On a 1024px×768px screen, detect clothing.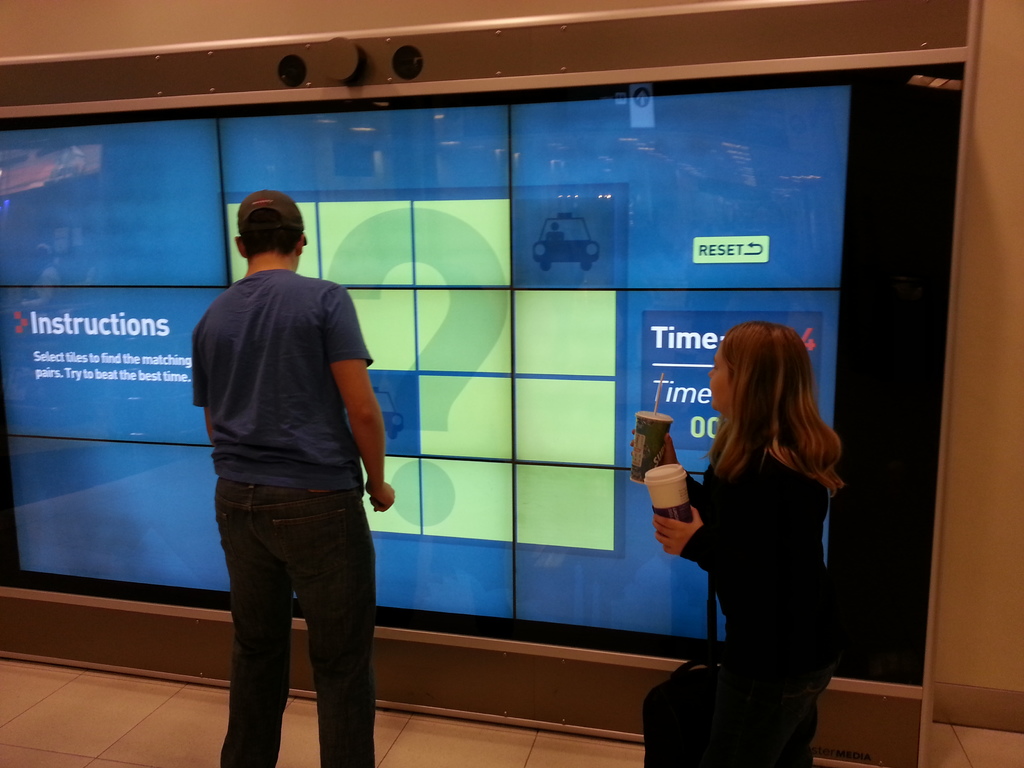
left=193, top=266, right=376, bottom=767.
